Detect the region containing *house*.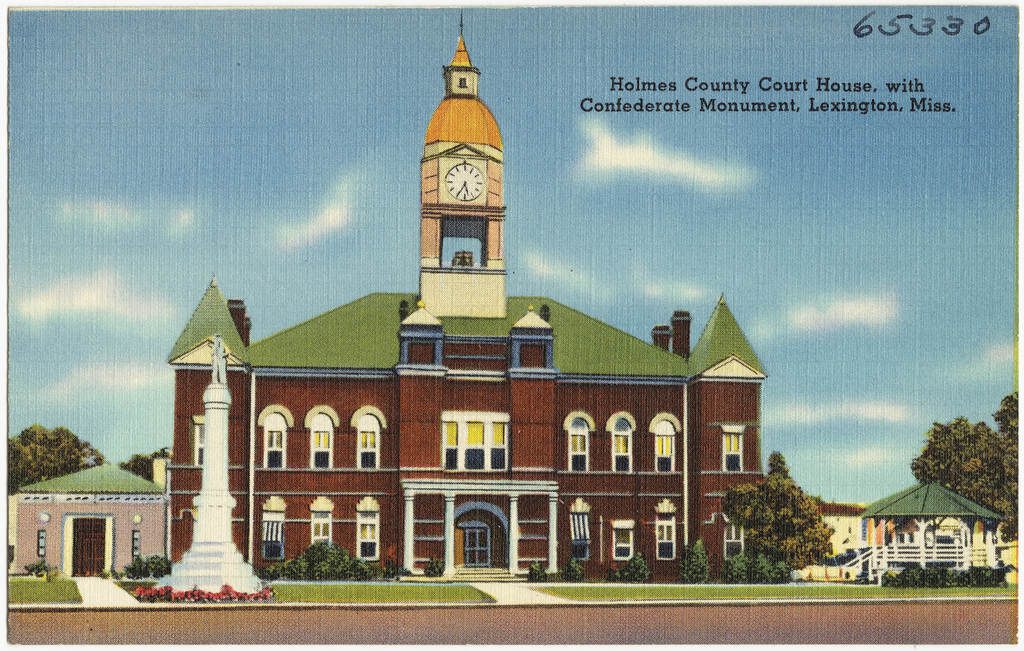
10,461,169,580.
